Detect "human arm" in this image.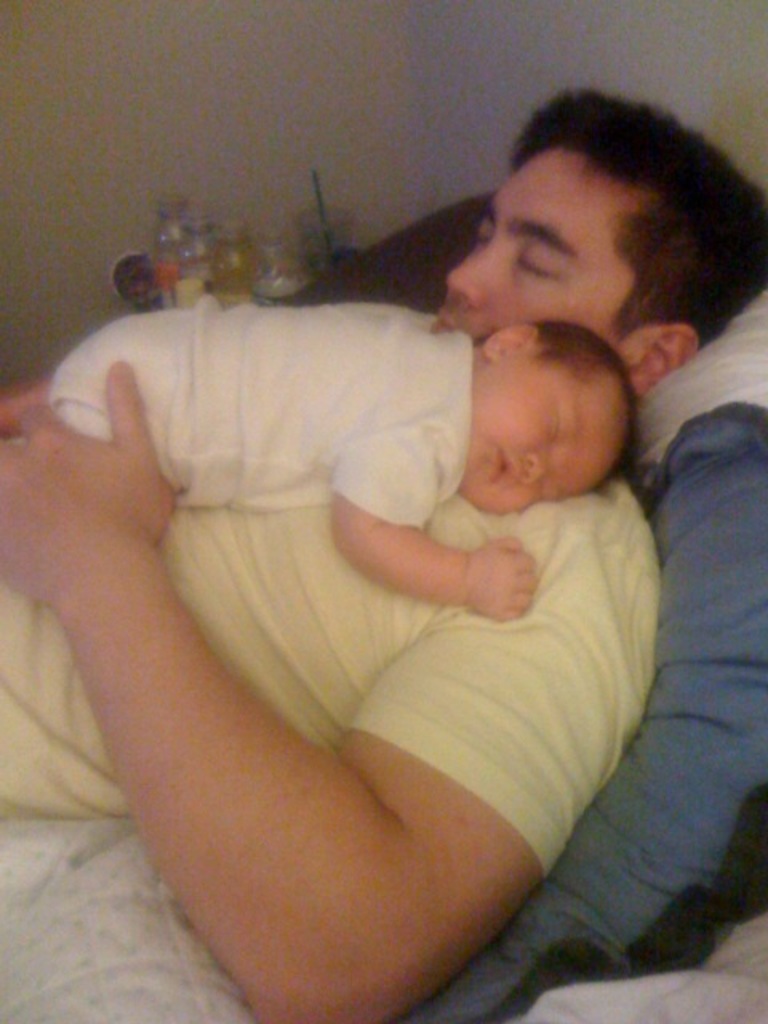
Detection: 325,488,565,630.
